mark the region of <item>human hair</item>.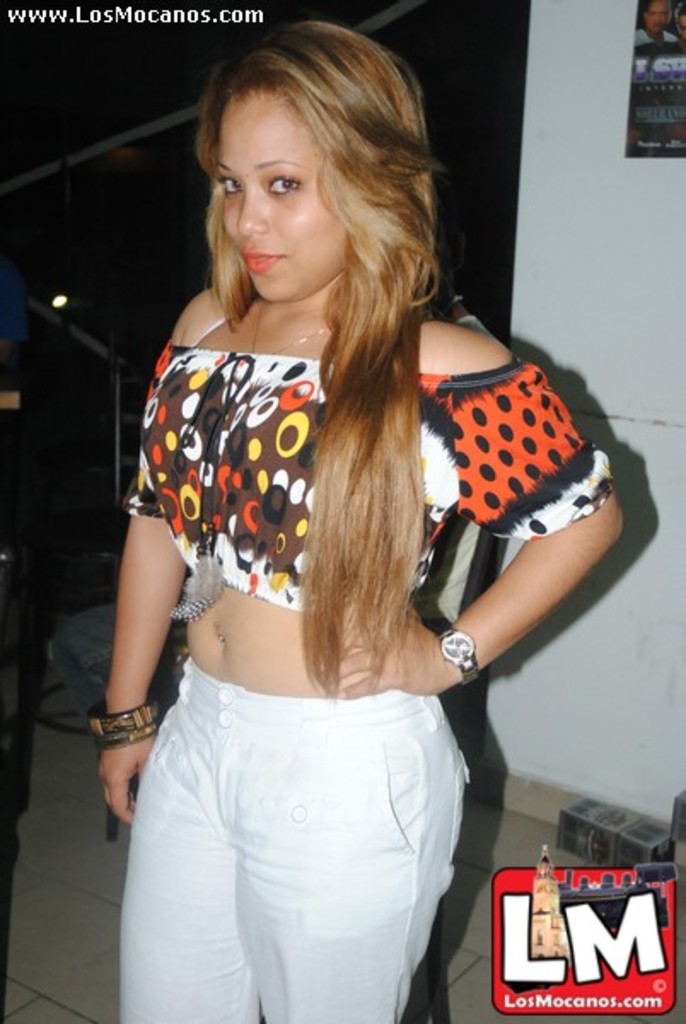
Region: detection(181, 29, 474, 654).
